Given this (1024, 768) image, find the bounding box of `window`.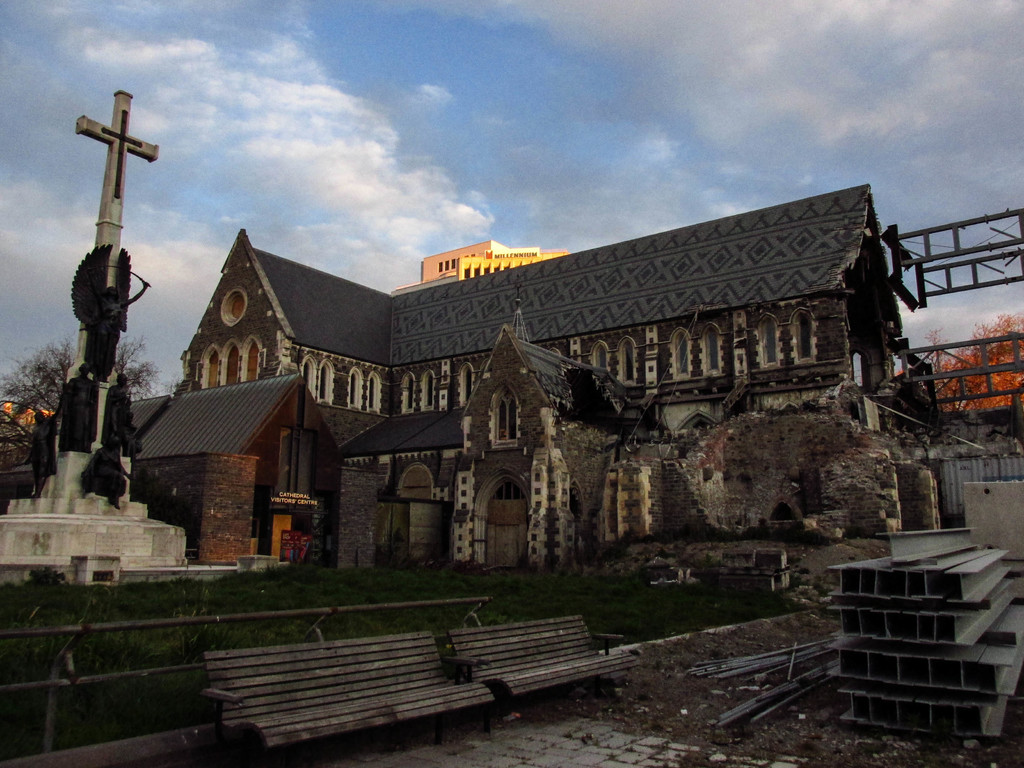
<region>666, 324, 687, 383</region>.
